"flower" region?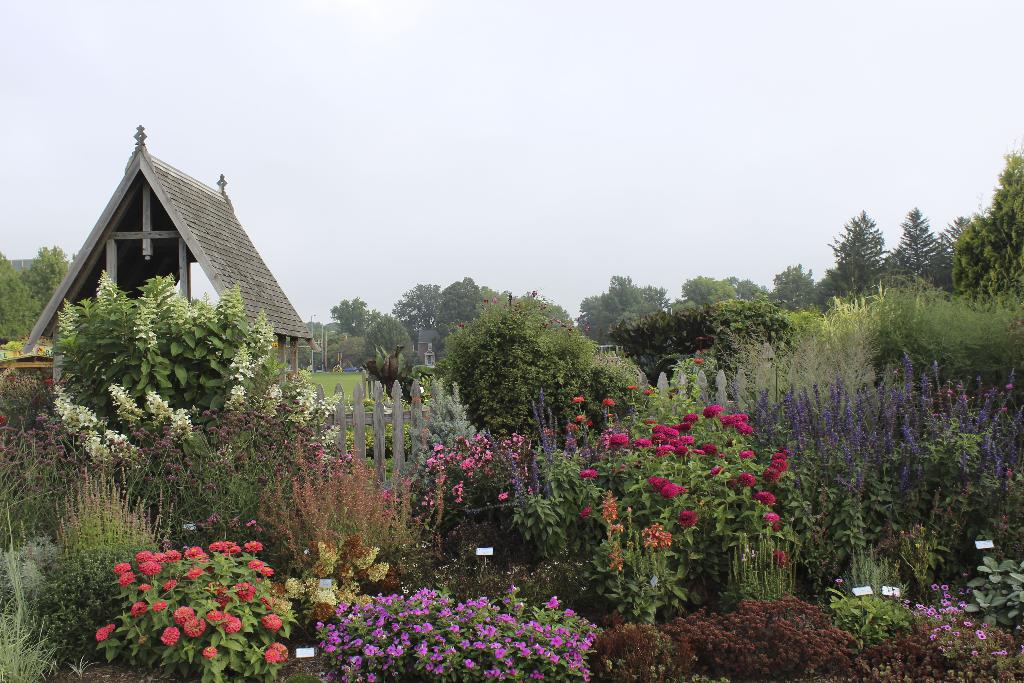
[770,550,790,569]
